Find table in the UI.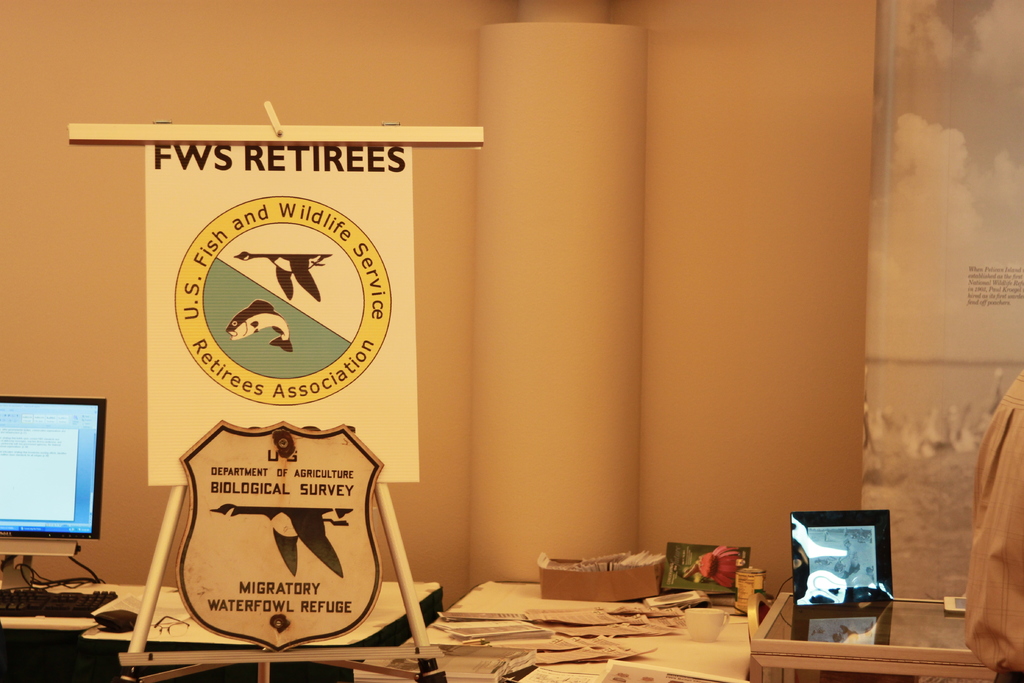
UI element at 72 575 456 682.
